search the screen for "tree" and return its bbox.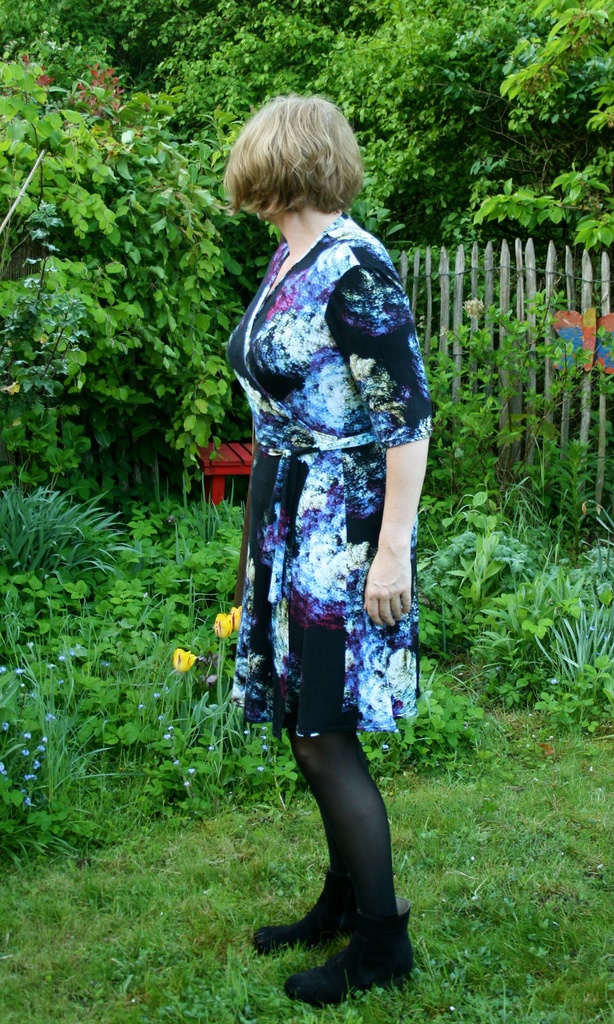
Found: x1=0, y1=0, x2=613, y2=503.
